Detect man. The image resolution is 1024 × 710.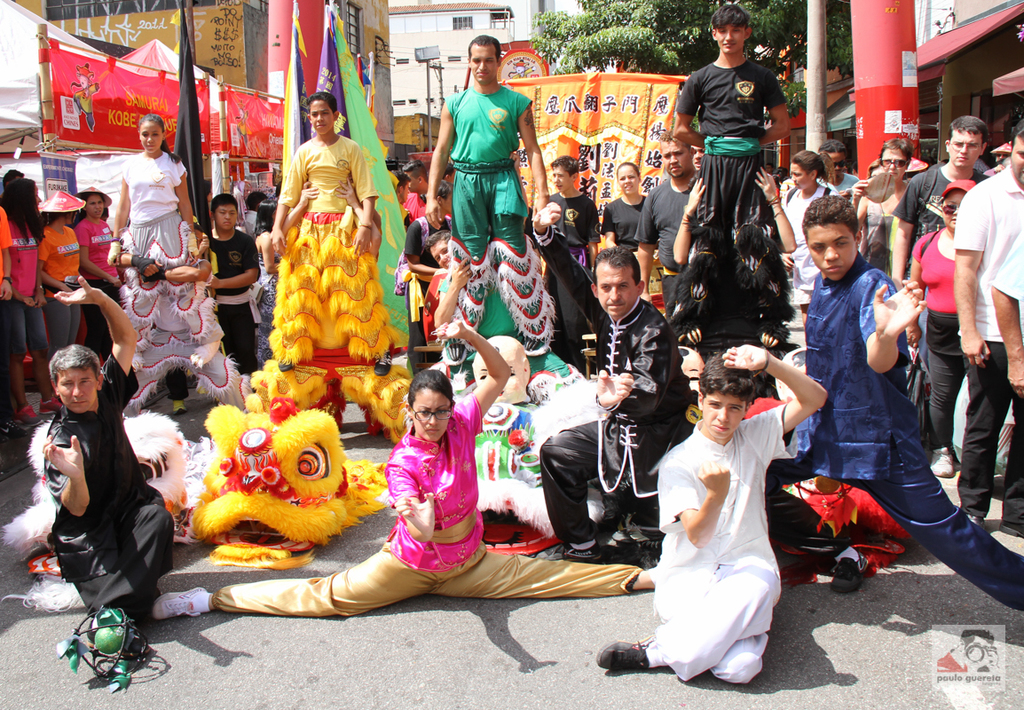
[42, 276, 172, 629].
